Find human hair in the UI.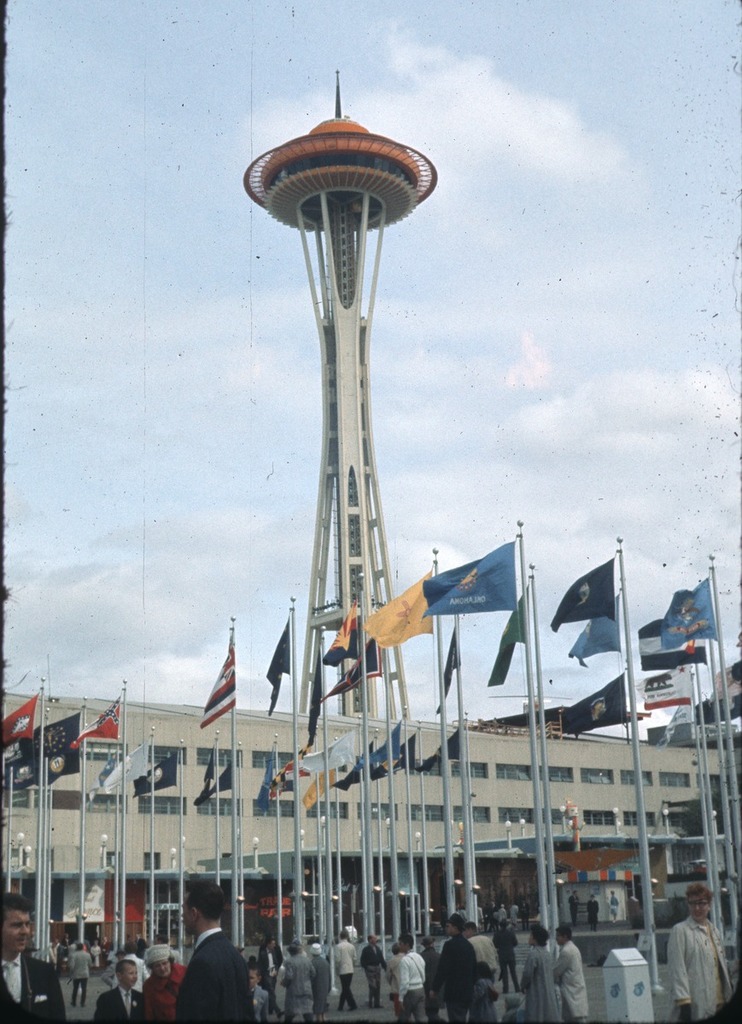
UI element at bbox=(189, 873, 225, 915).
